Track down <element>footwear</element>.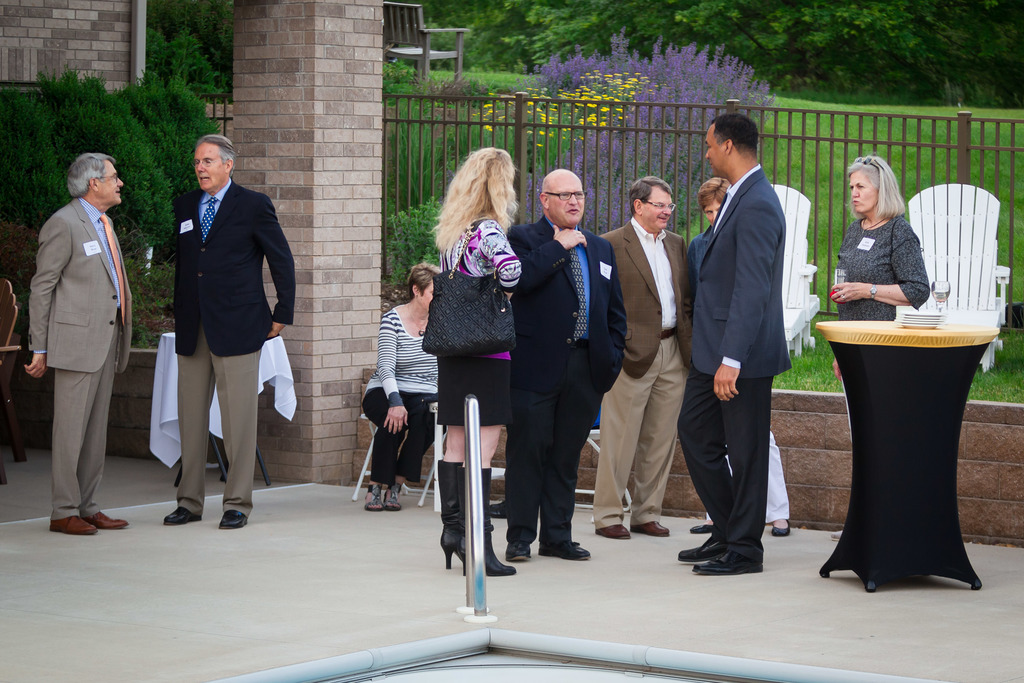
Tracked to 392,481,405,509.
